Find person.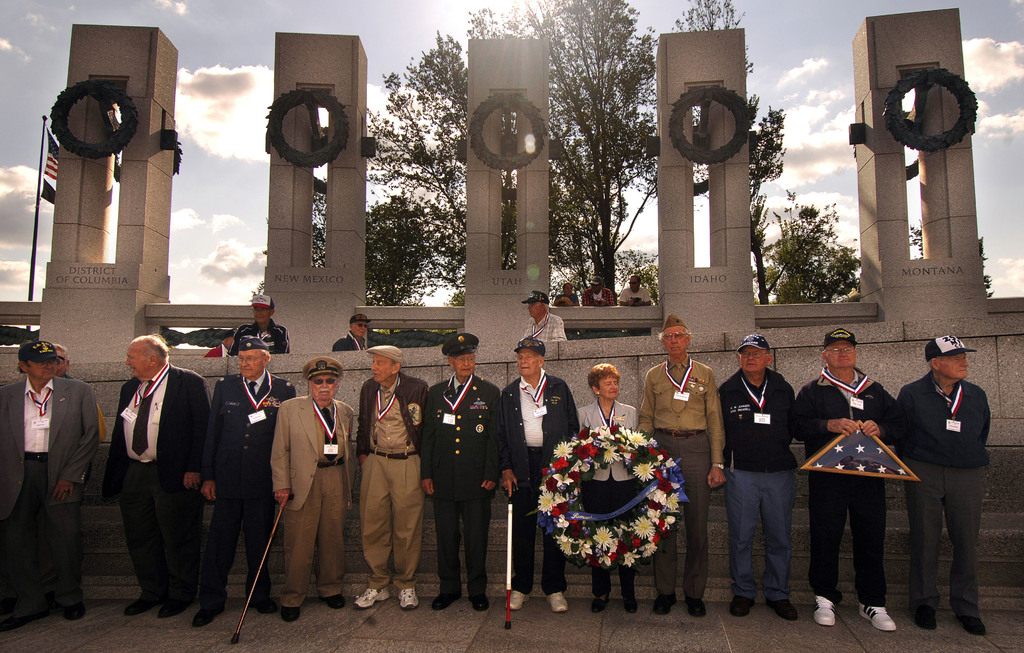
Rect(522, 291, 564, 341).
